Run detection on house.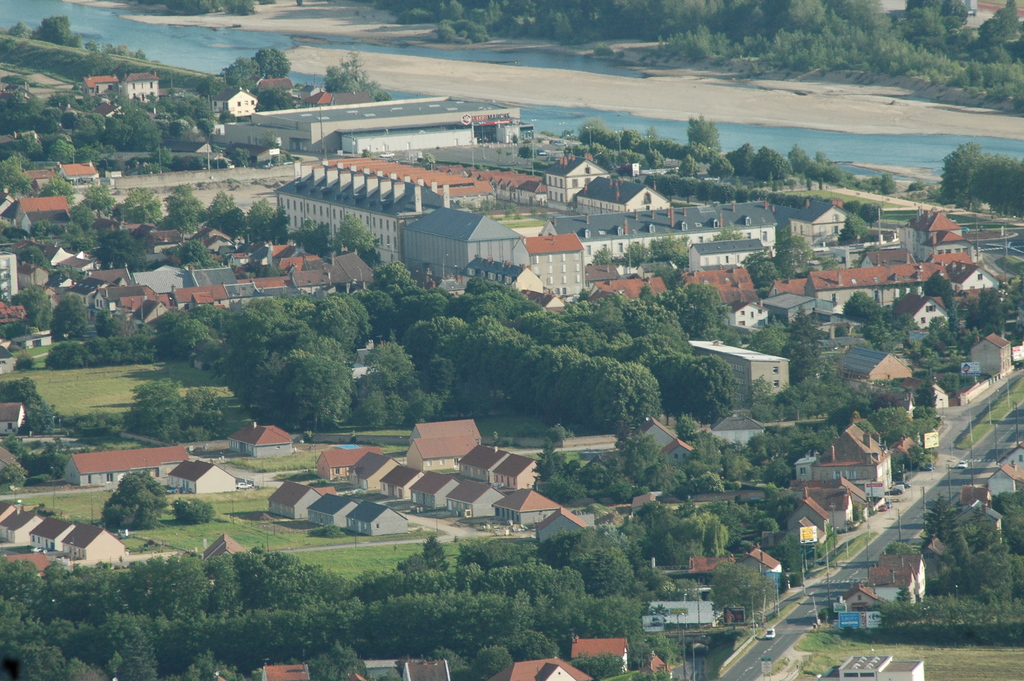
Result: left=692, top=241, right=766, bottom=263.
